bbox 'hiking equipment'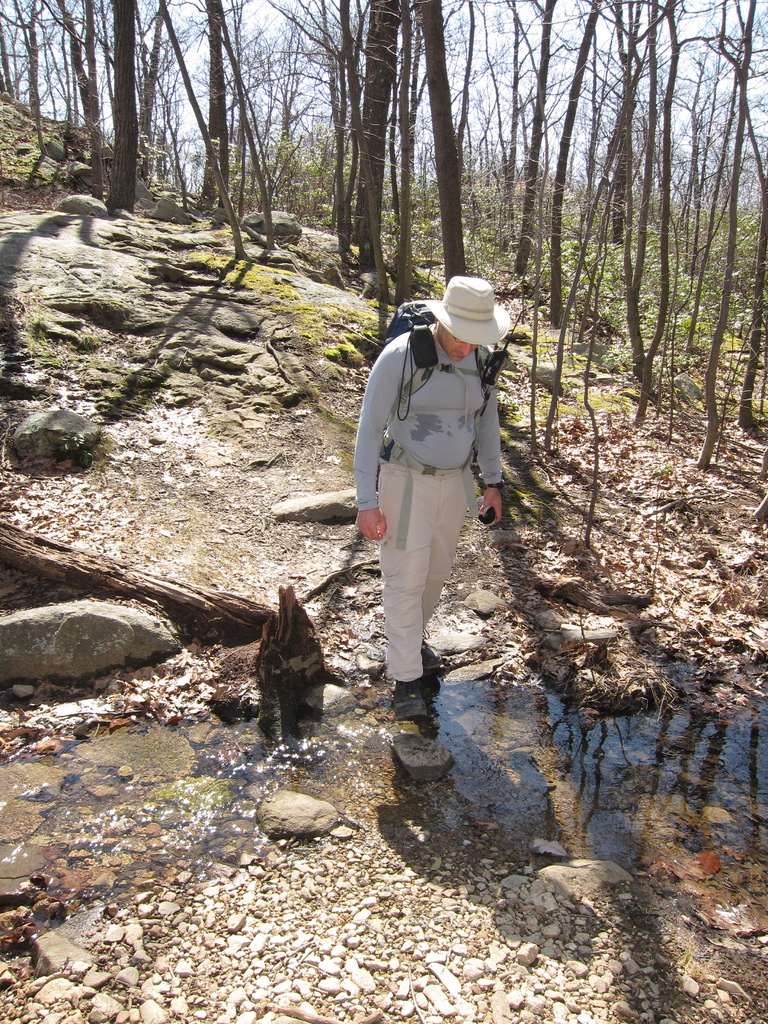
pyautogui.locateOnScreen(382, 295, 503, 424)
